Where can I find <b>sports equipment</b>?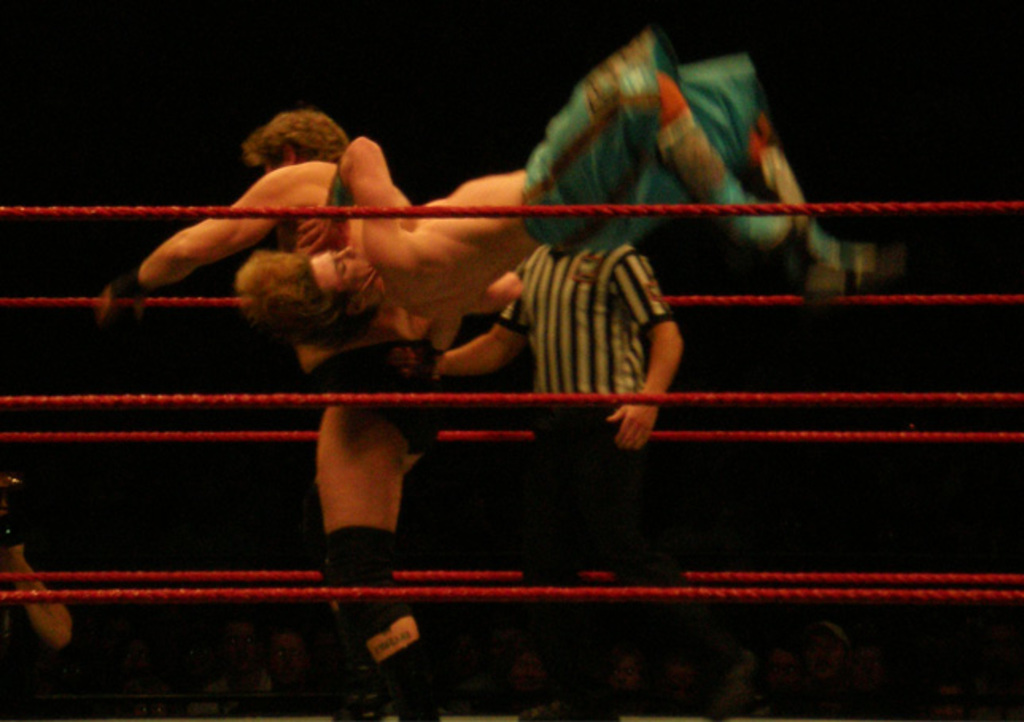
You can find it at {"x1": 316, "y1": 523, "x2": 412, "y2": 649}.
